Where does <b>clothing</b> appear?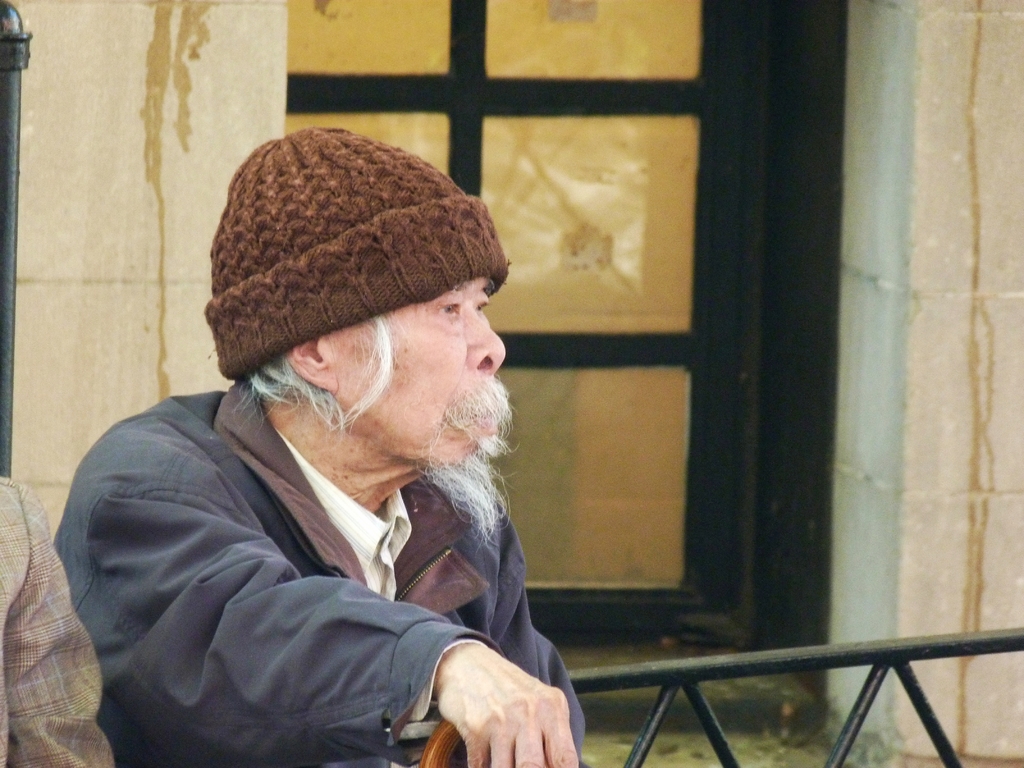
Appears at Rect(0, 479, 108, 767).
